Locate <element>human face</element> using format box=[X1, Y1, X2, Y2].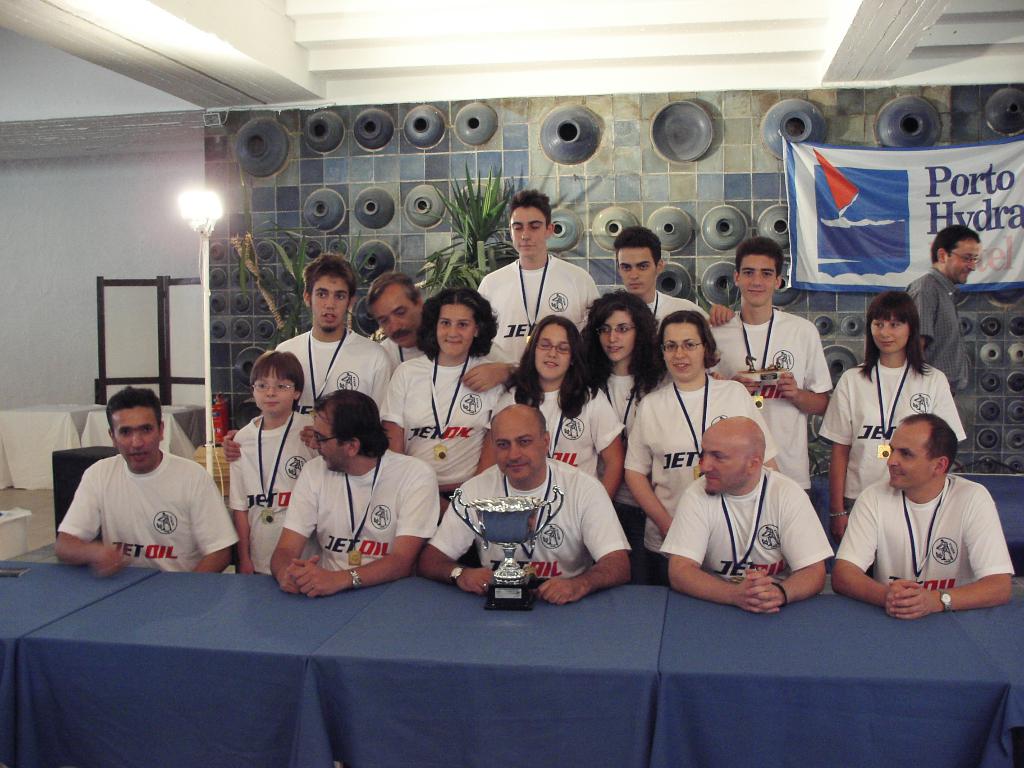
box=[371, 287, 420, 348].
